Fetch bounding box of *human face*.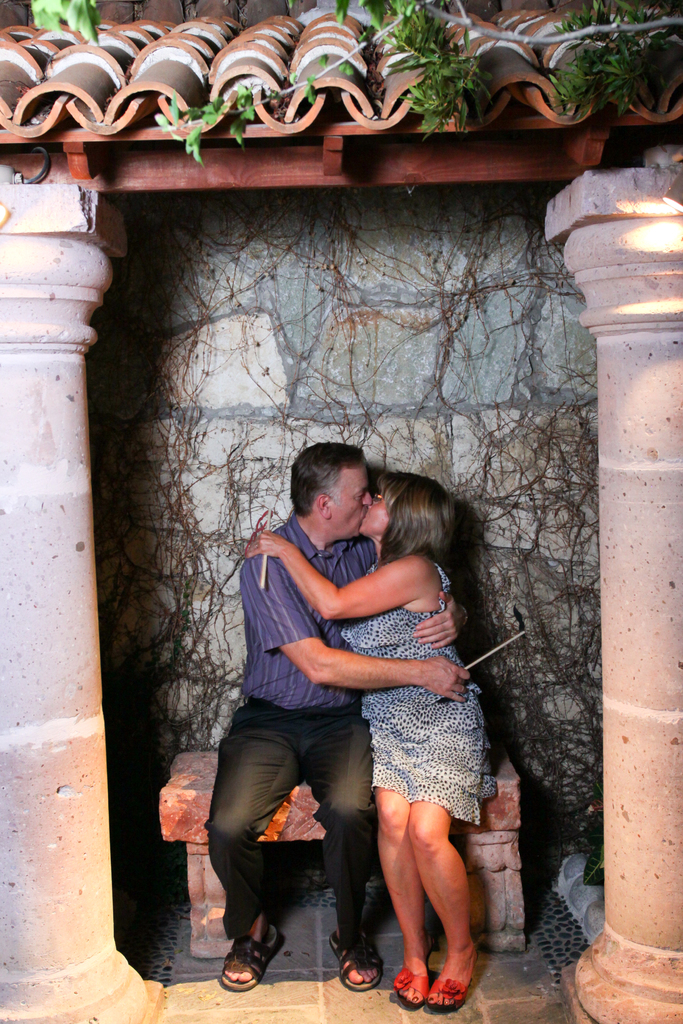
Bbox: (358,486,388,527).
